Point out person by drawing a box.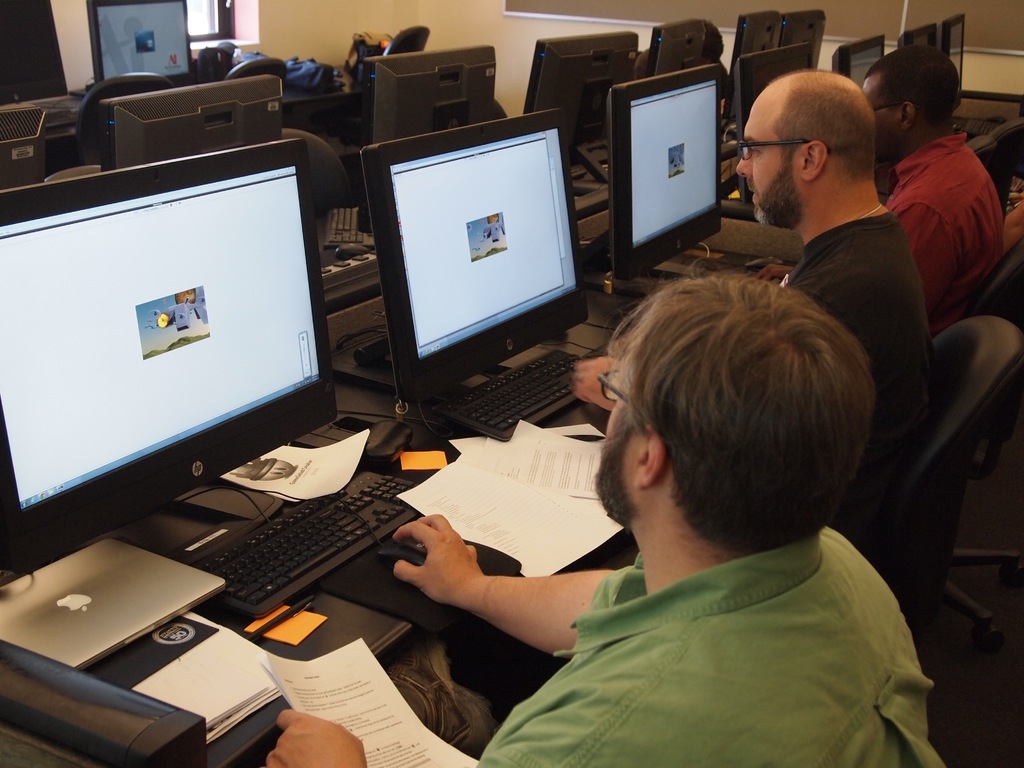
x1=756, y1=33, x2=1010, y2=332.
